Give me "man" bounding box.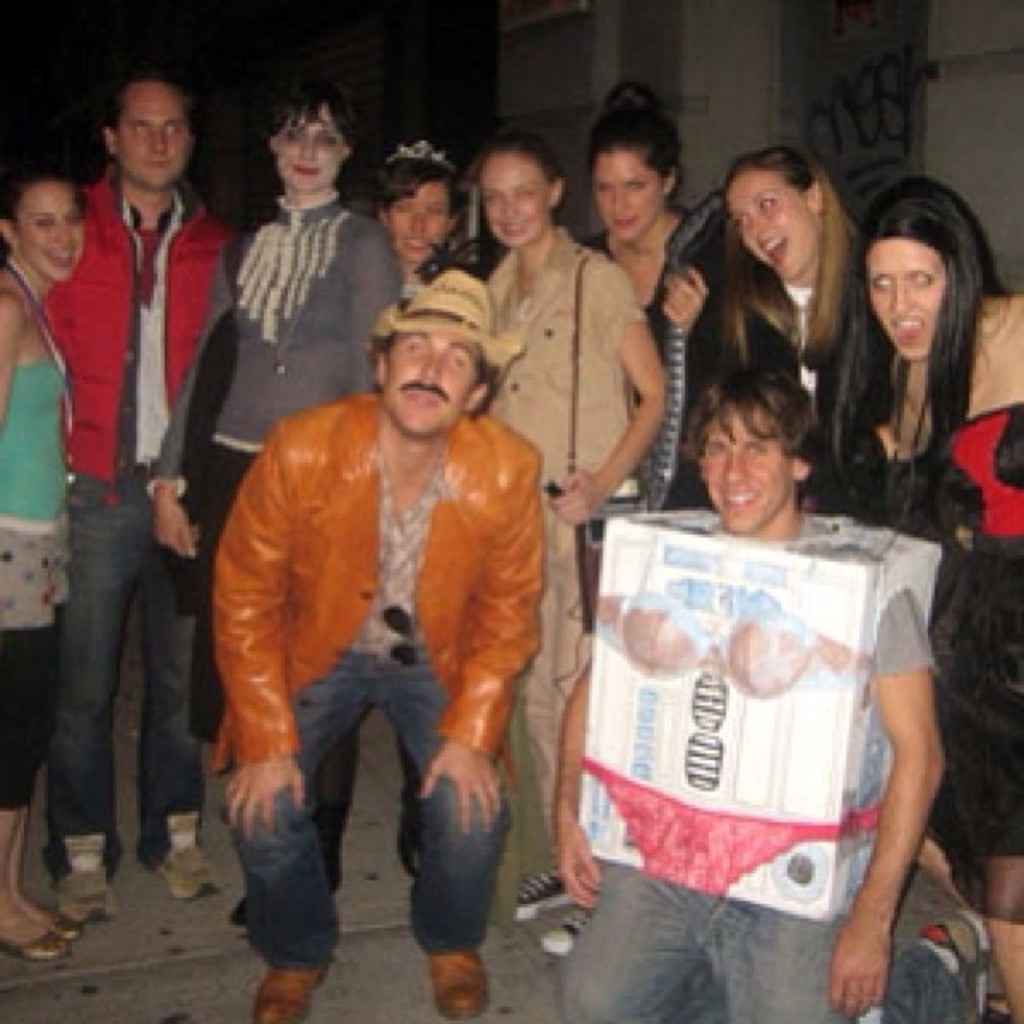
bbox=(536, 360, 995, 1022).
